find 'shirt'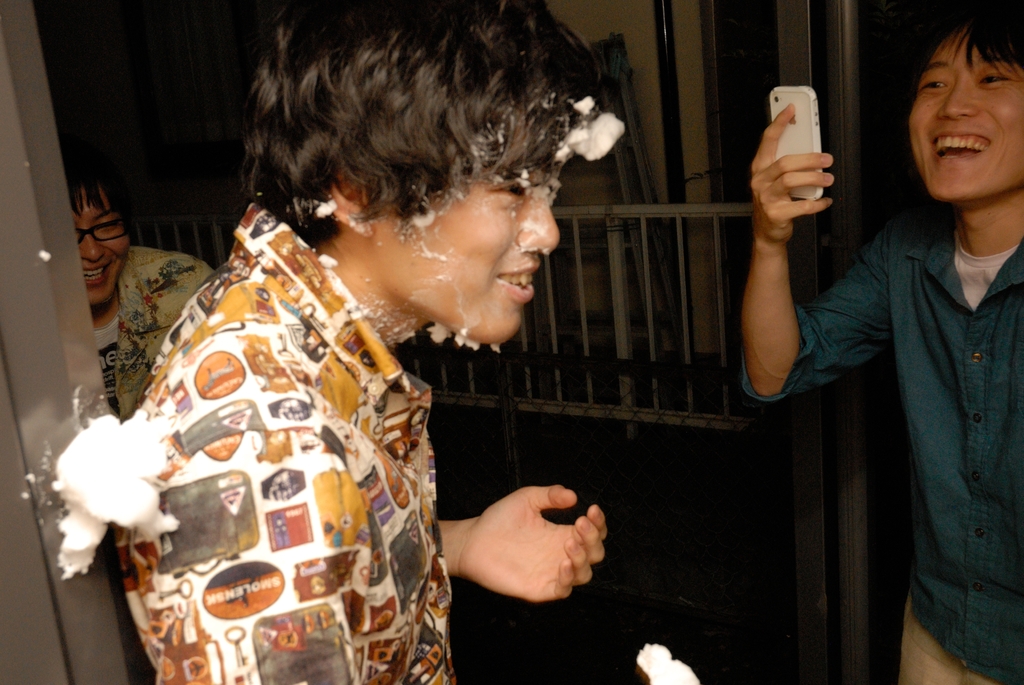
bbox=(113, 201, 461, 684)
